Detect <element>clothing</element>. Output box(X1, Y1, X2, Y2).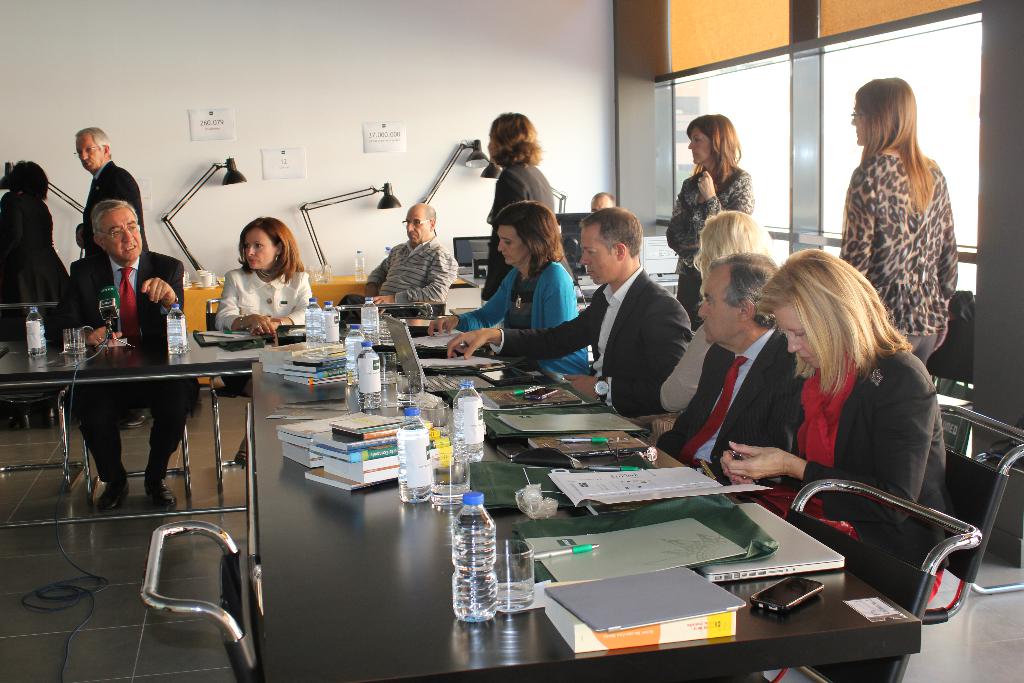
box(0, 190, 72, 338).
